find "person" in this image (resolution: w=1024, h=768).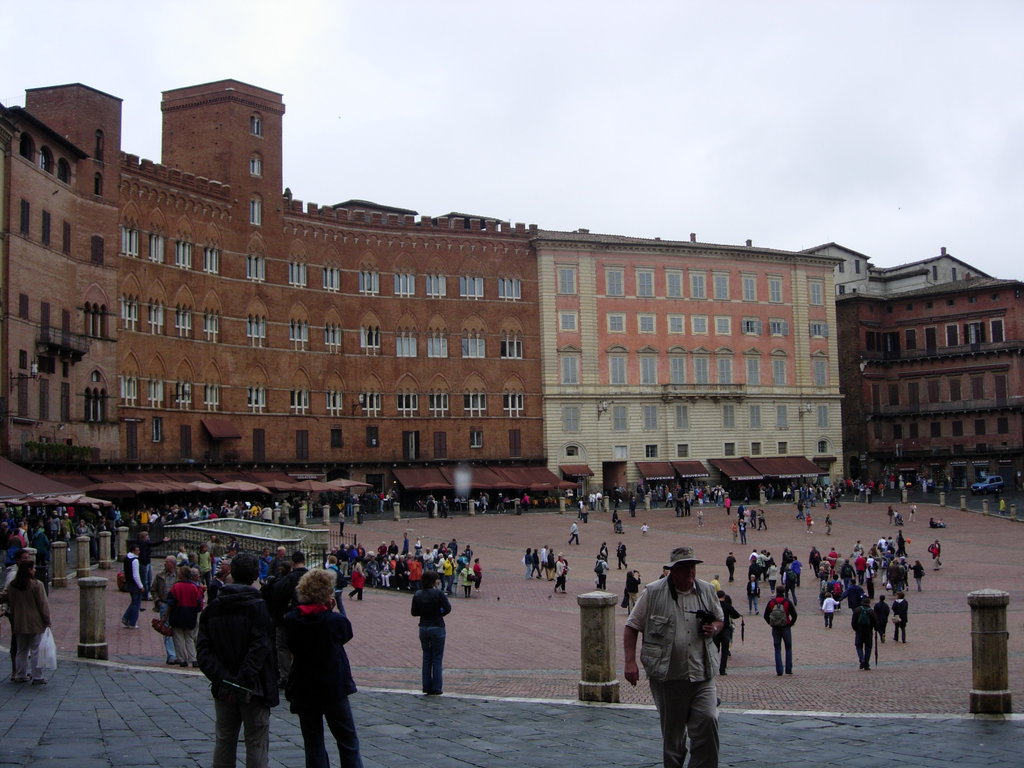
[826, 512, 832, 534].
